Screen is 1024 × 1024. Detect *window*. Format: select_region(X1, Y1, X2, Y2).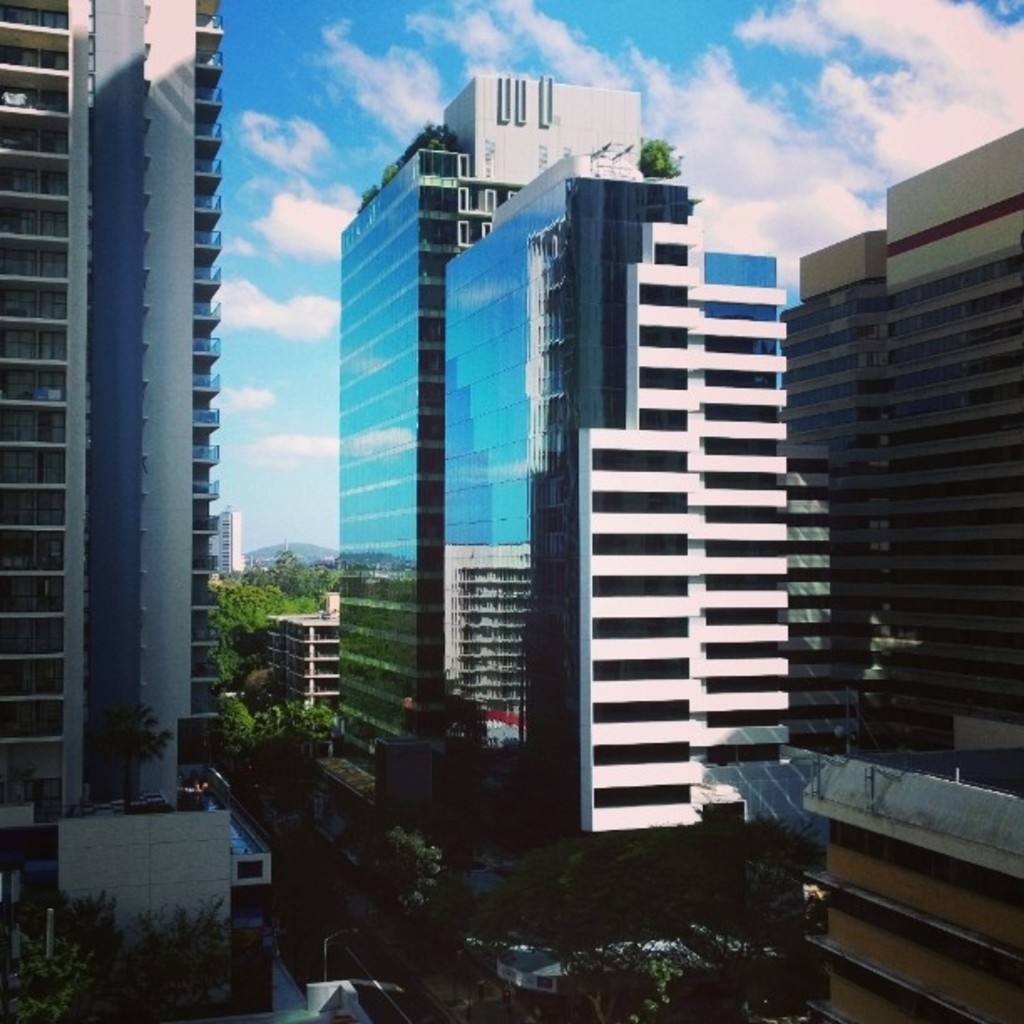
select_region(704, 248, 775, 288).
